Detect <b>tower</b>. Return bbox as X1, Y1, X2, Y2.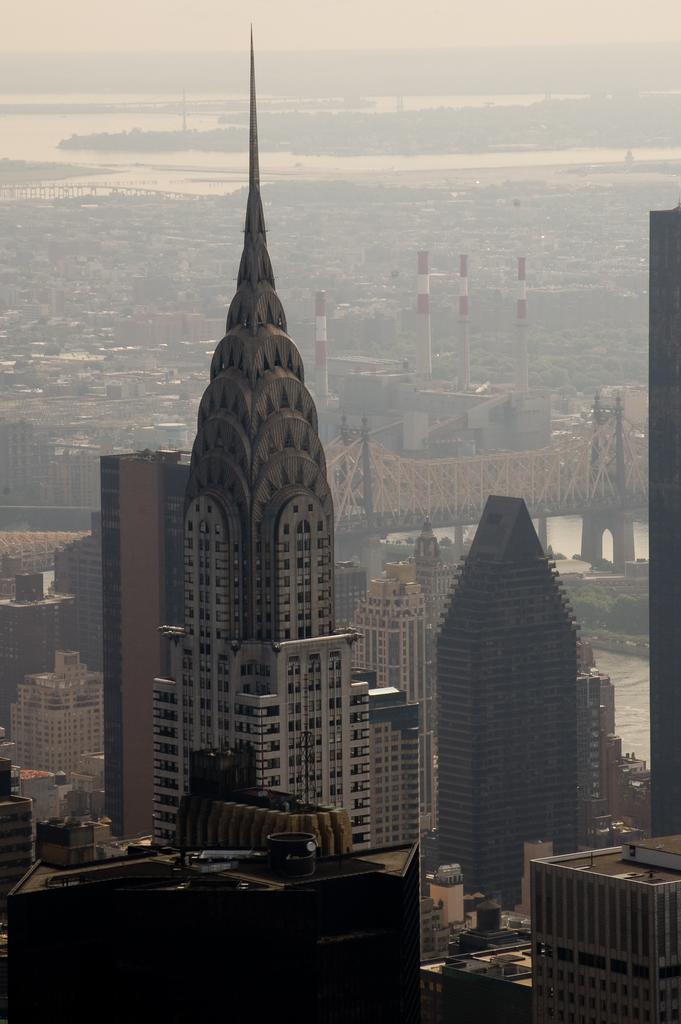
431, 493, 614, 916.
